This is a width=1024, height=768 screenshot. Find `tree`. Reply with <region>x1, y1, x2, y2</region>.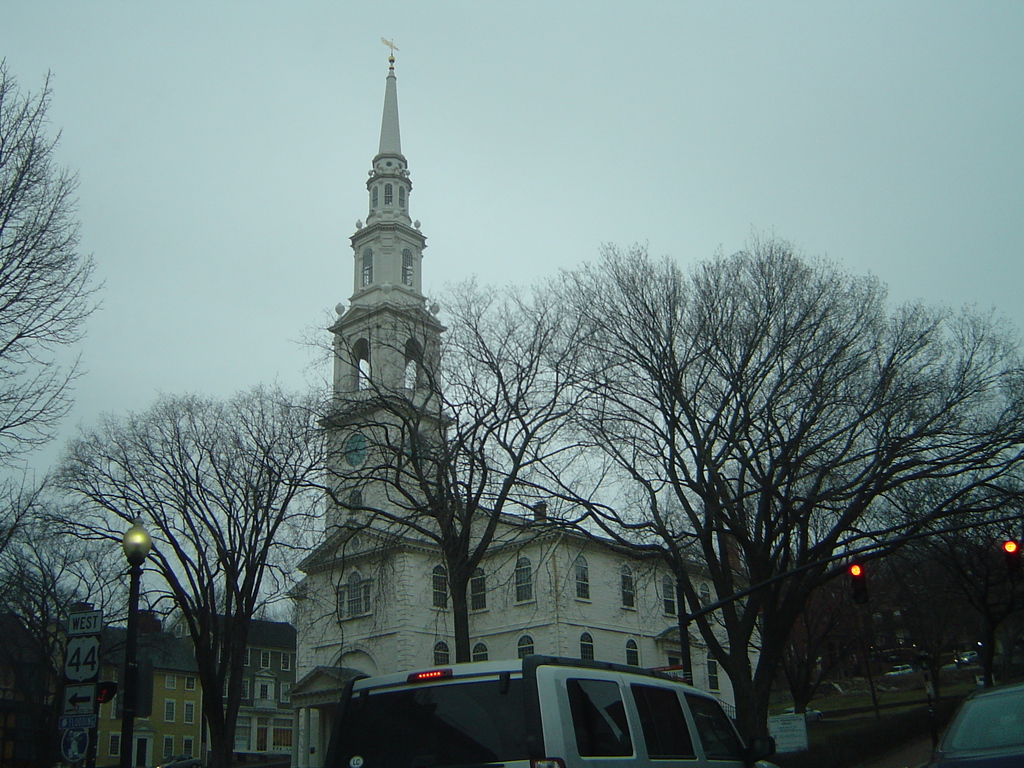
<region>476, 235, 1004, 741</region>.
